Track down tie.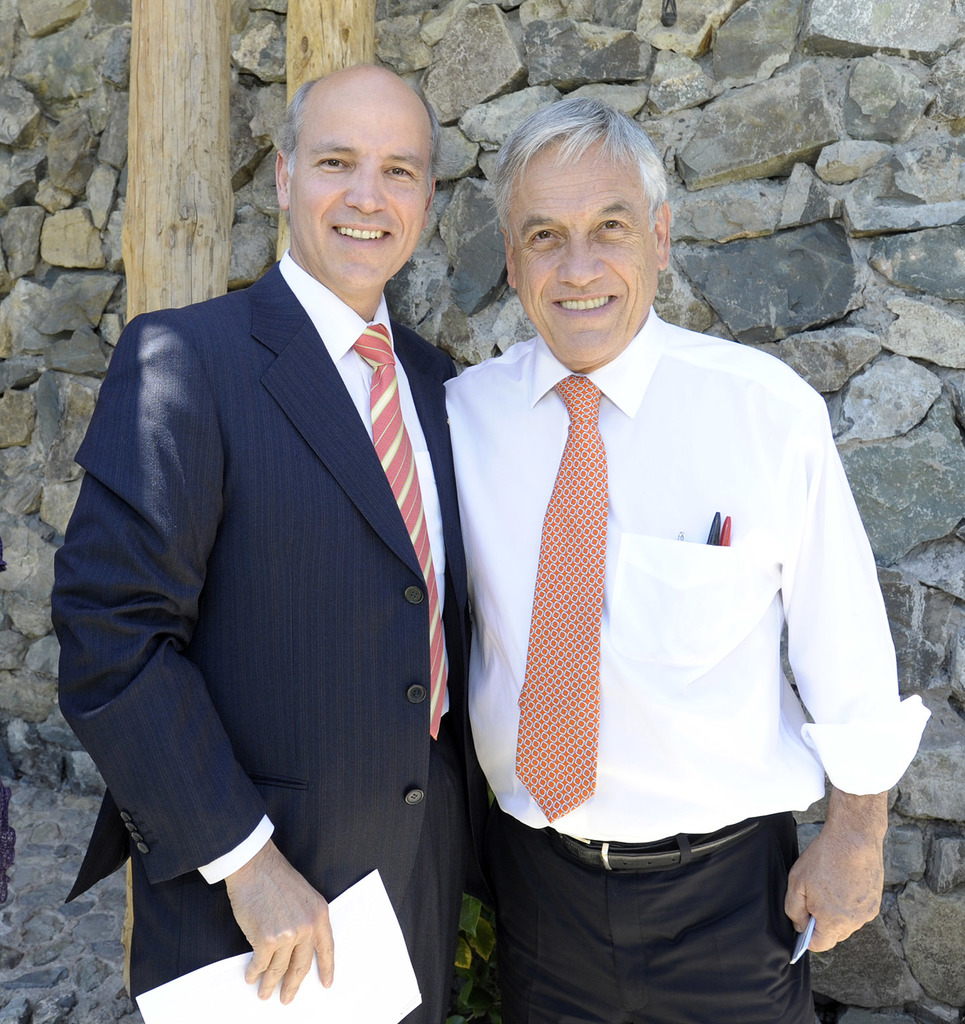
Tracked to locate(350, 323, 455, 743).
